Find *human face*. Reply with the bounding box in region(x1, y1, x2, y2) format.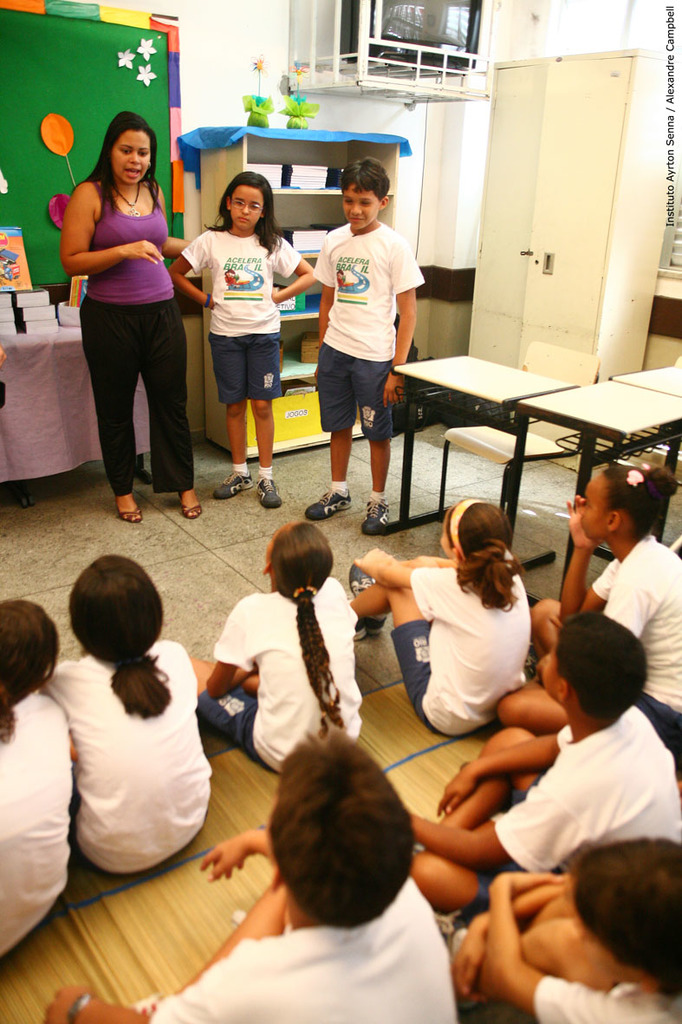
region(532, 646, 561, 701).
